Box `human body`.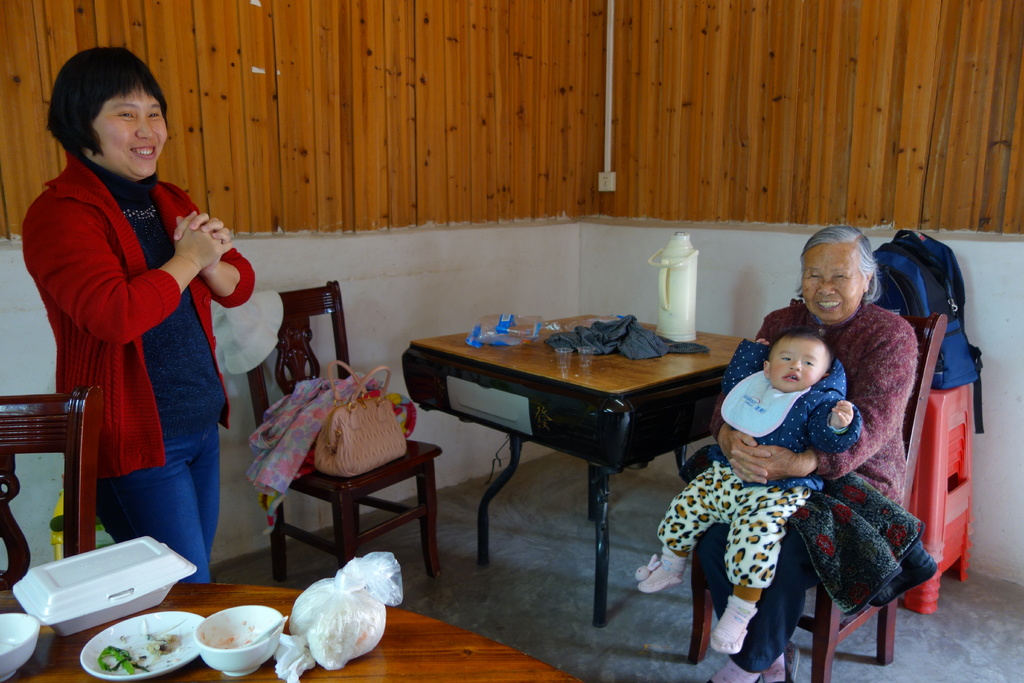
Rect(24, 152, 257, 582).
